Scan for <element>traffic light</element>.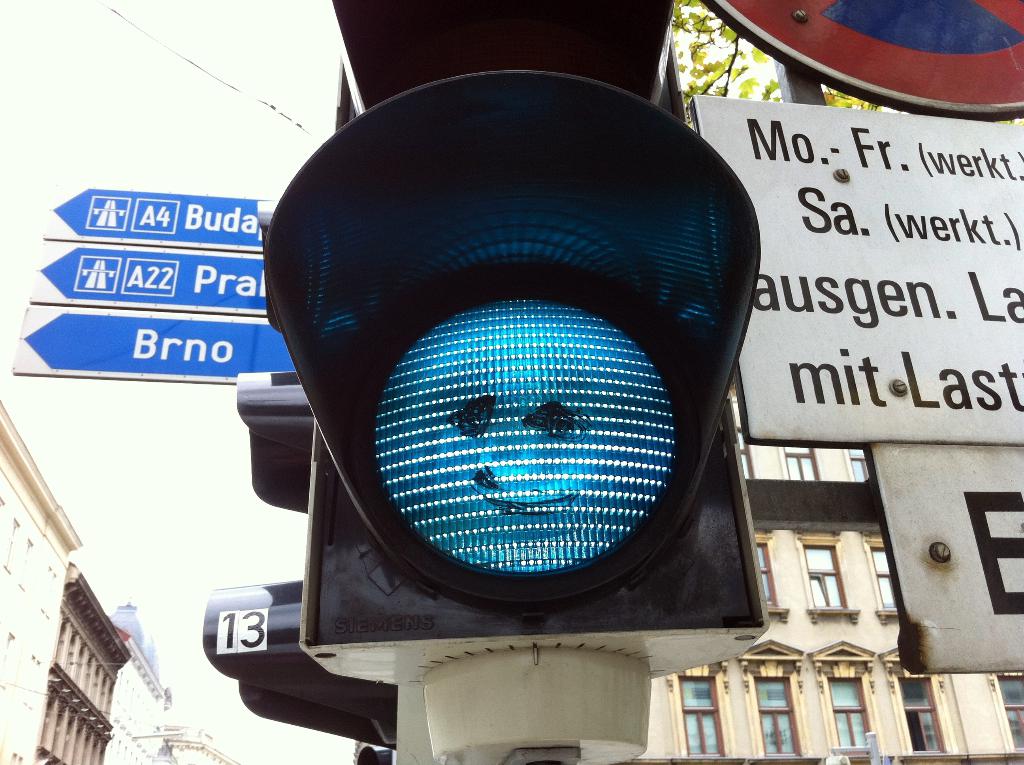
Scan result: 262:0:769:764.
